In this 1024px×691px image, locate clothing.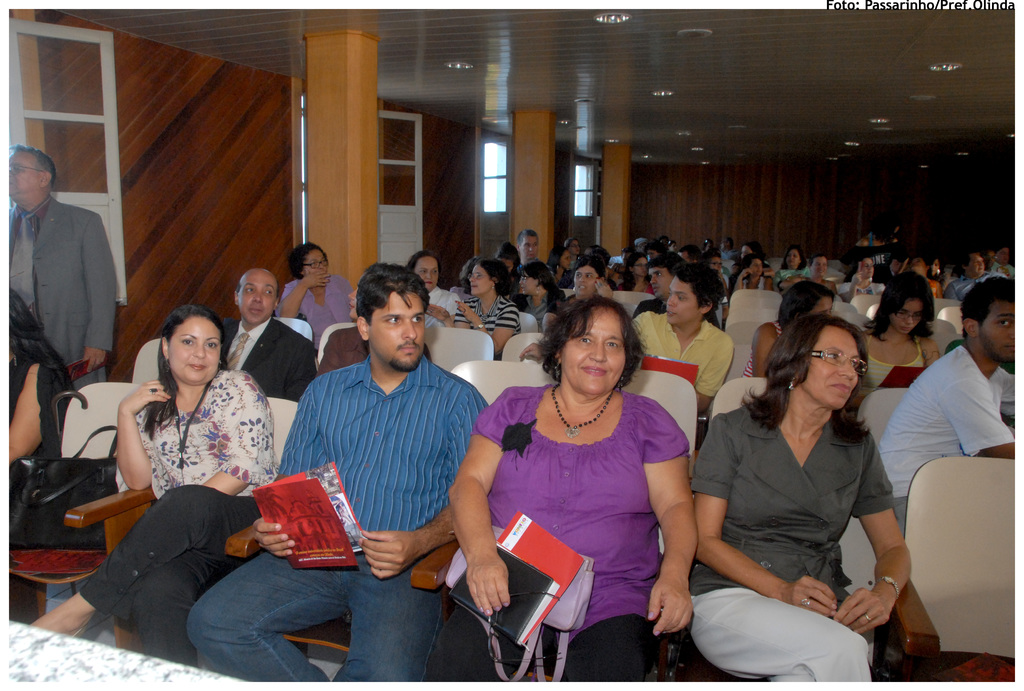
Bounding box: select_region(454, 296, 520, 360).
